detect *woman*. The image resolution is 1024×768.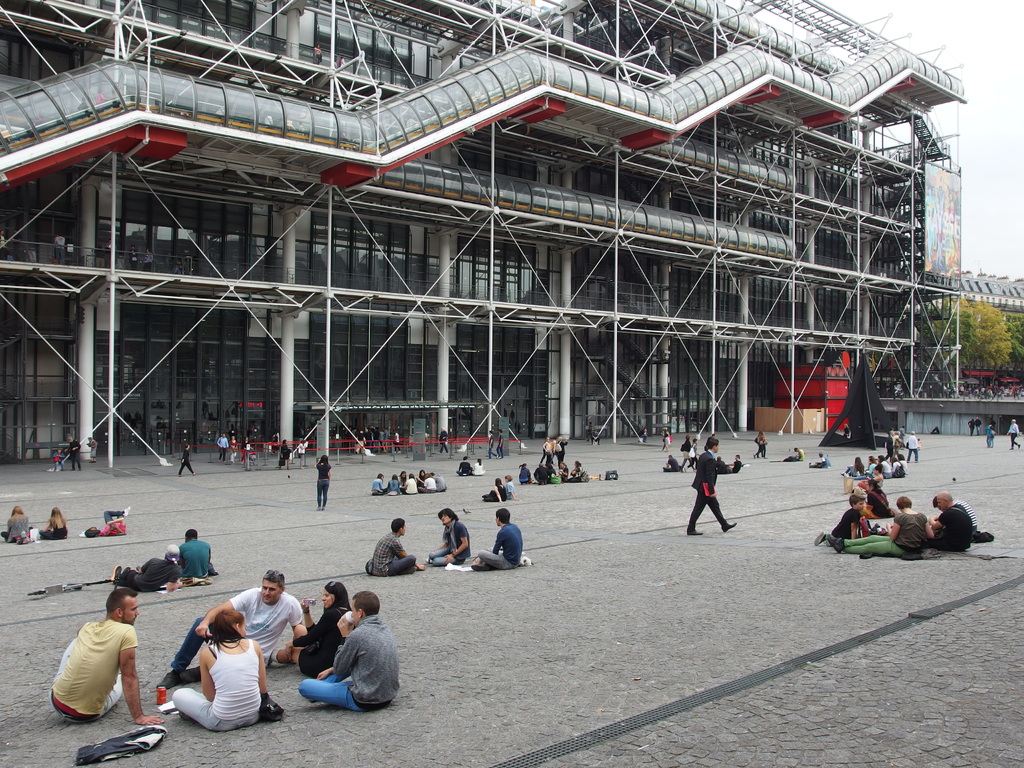
45, 505, 74, 537.
